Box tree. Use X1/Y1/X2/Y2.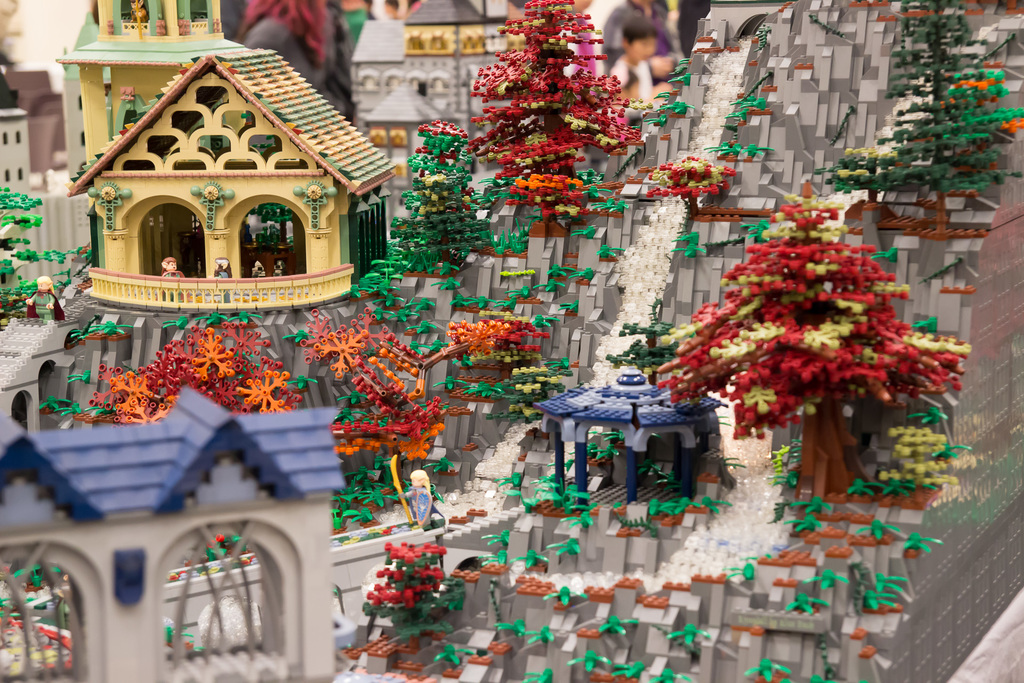
866/16/1013/226.
